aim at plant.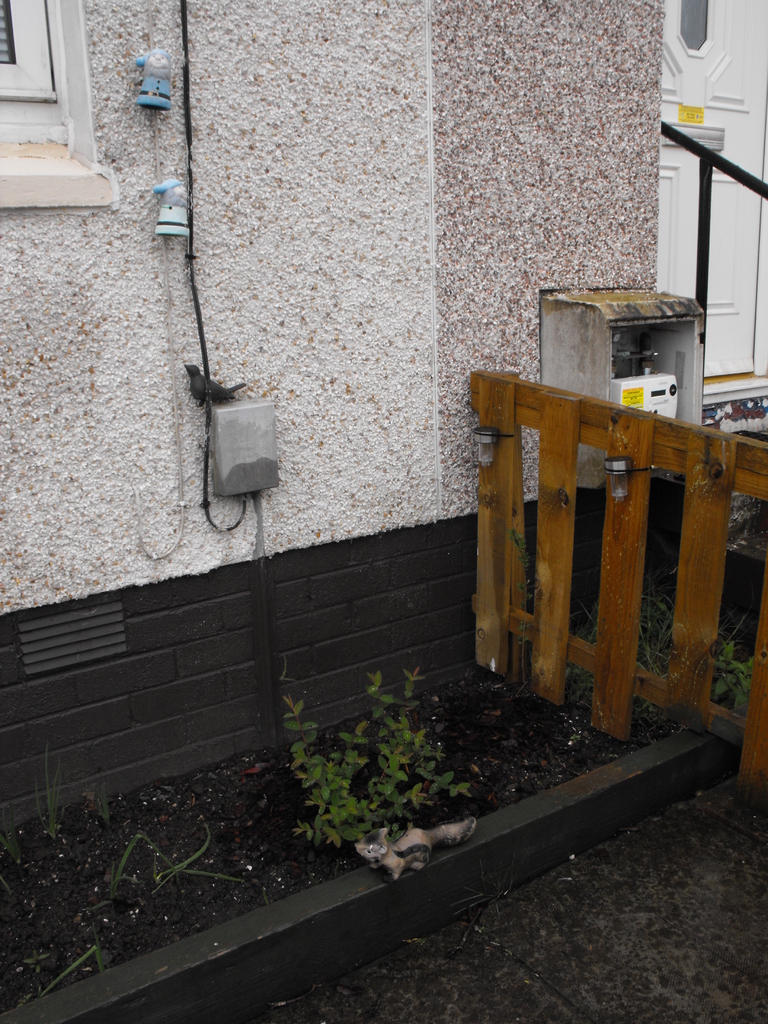
Aimed at region(95, 829, 225, 908).
